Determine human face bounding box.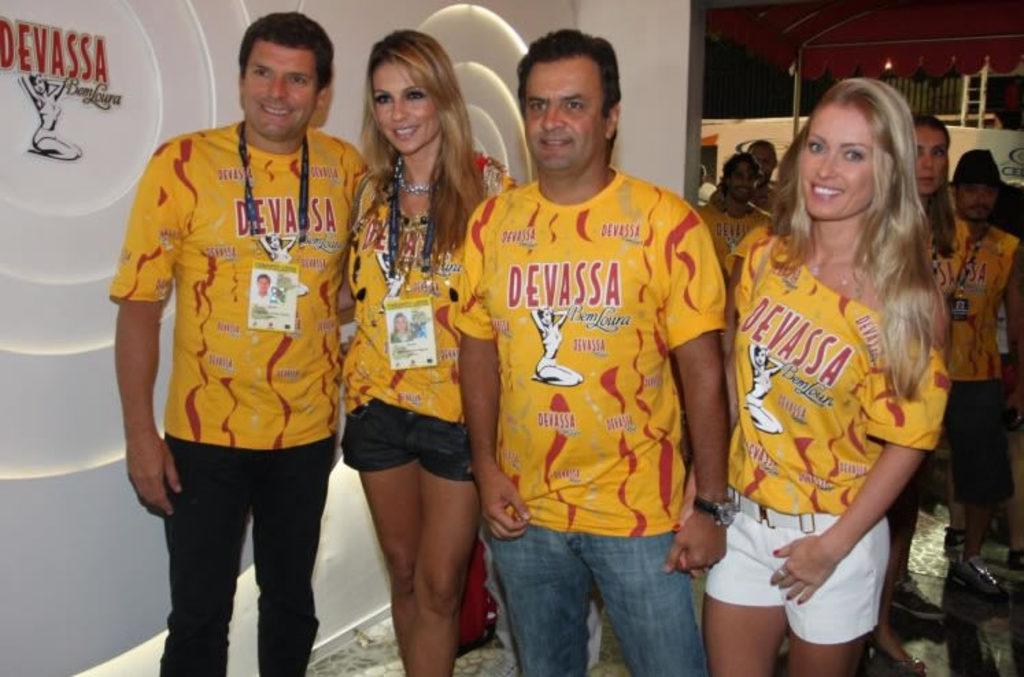
Determined: [951, 186, 992, 221].
